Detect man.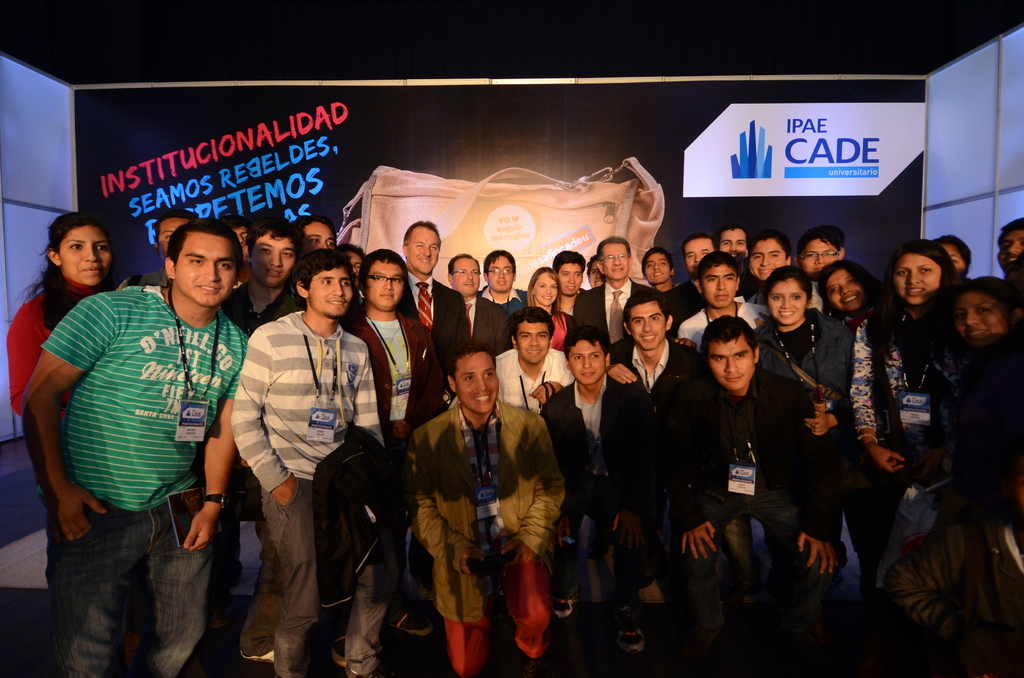
Detected at region(496, 304, 569, 416).
